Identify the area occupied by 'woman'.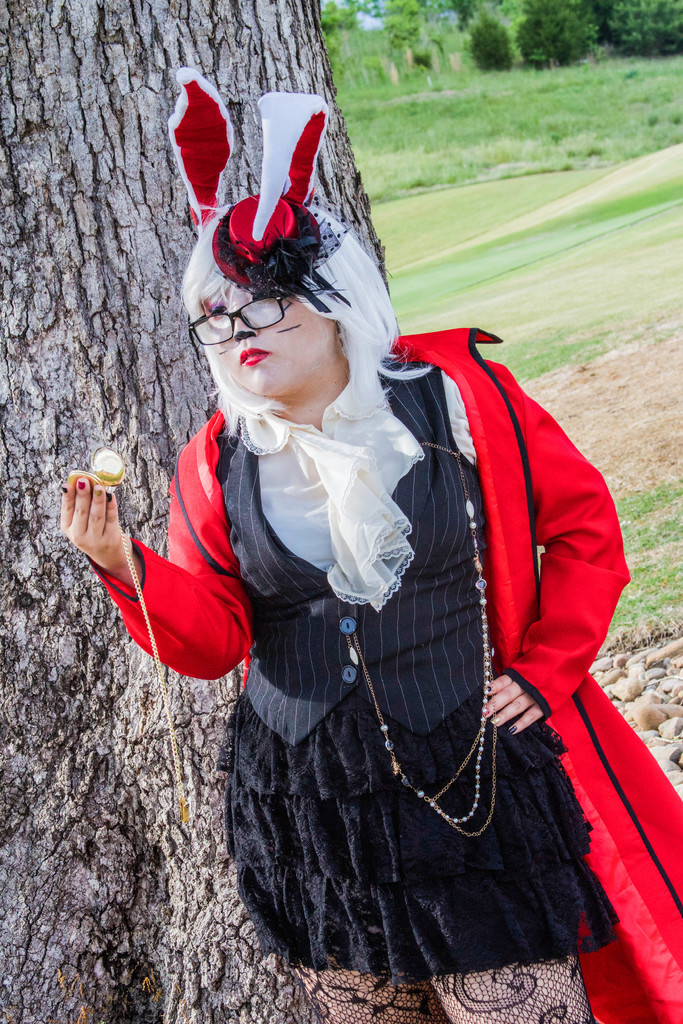
Area: box(97, 94, 614, 964).
